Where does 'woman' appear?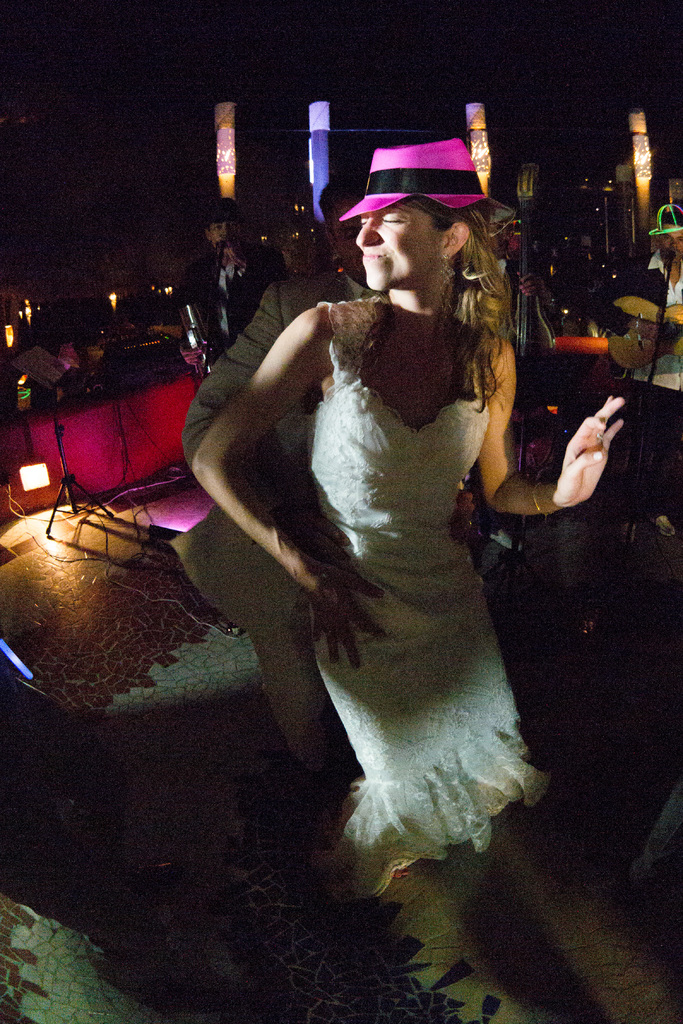
Appears at [x1=183, y1=151, x2=543, y2=874].
